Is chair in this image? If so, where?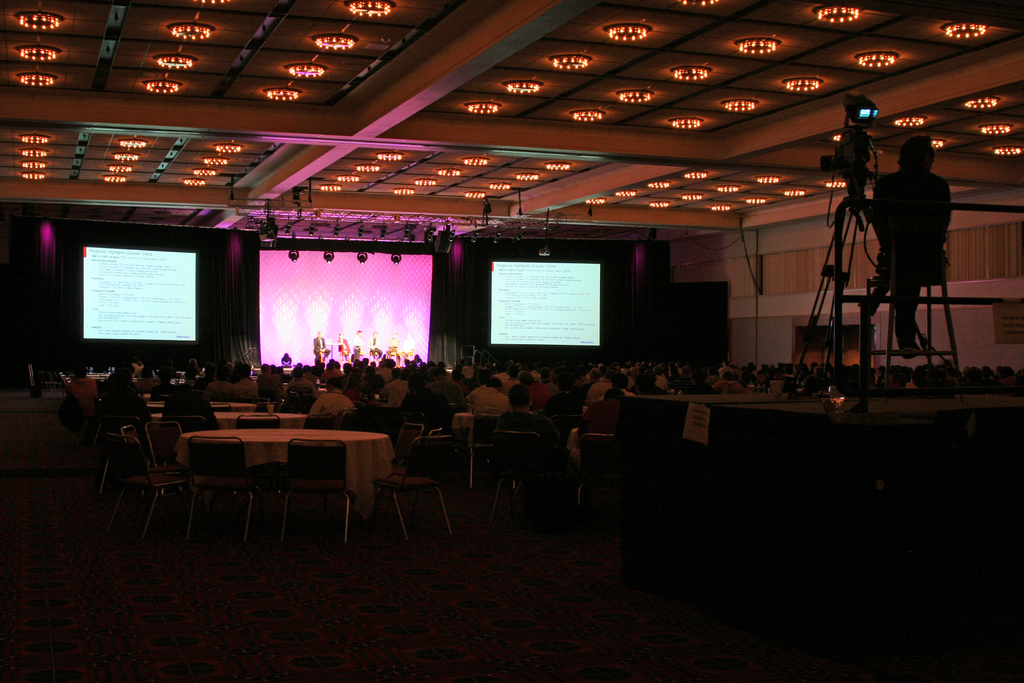
Yes, at {"left": 375, "top": 420, "right": 425, "bottom": 476}.
